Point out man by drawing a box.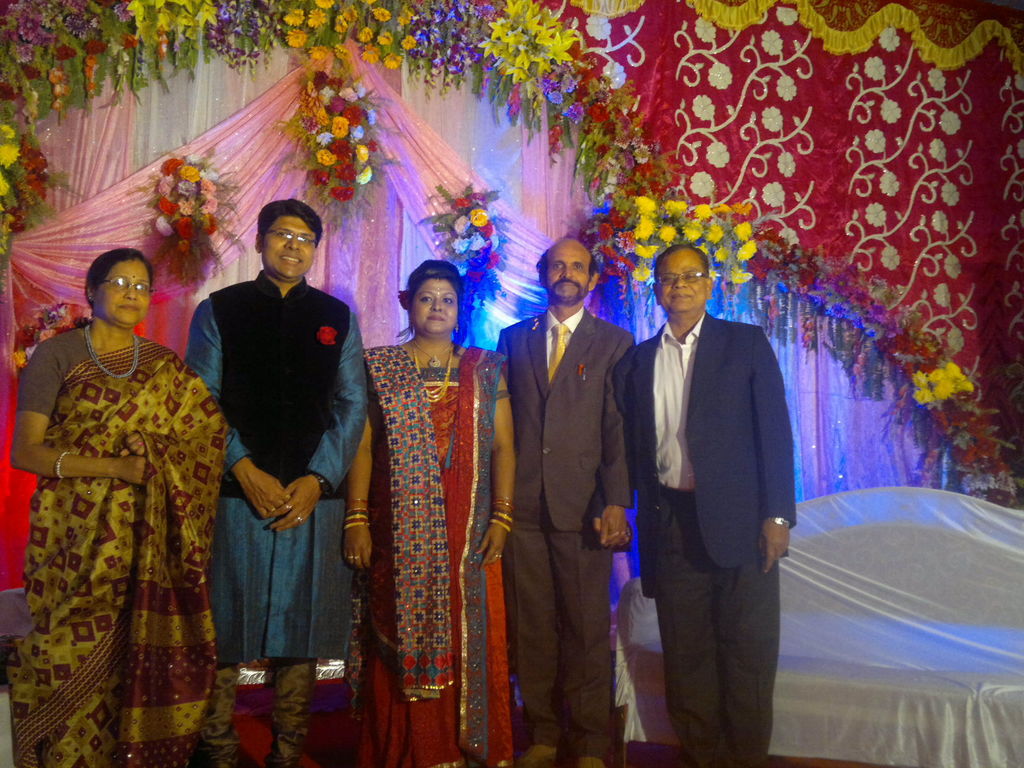
610:223:799:752.
